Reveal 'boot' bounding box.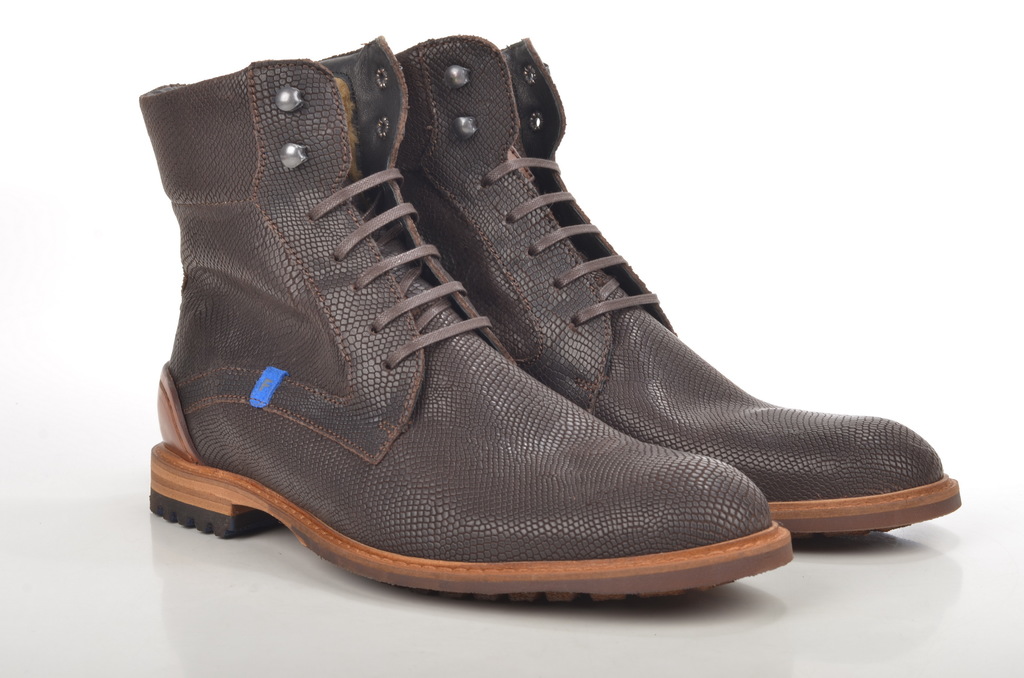
Revealed: 150 34 791 609.
